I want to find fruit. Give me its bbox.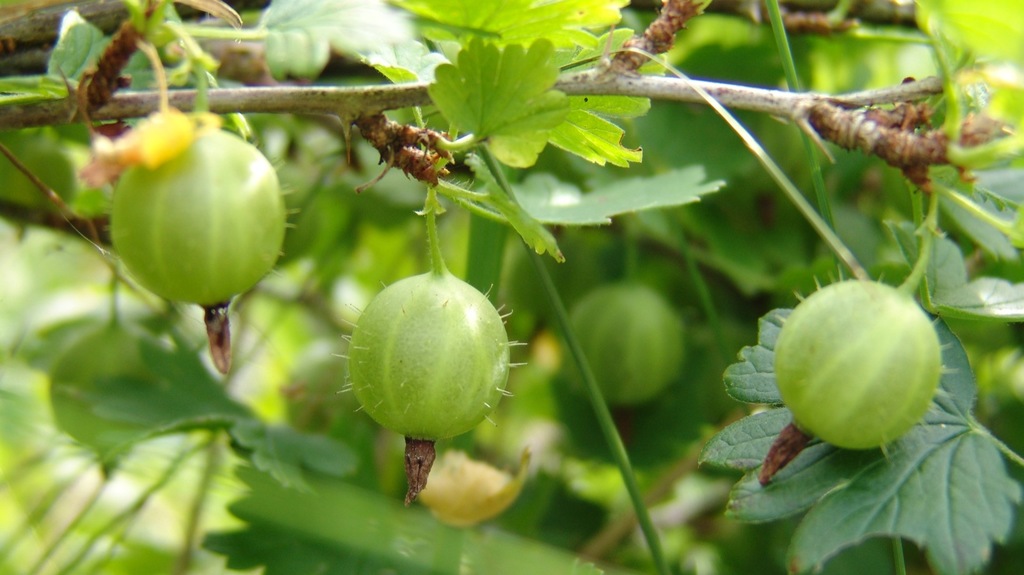
(341,271,505,450).
